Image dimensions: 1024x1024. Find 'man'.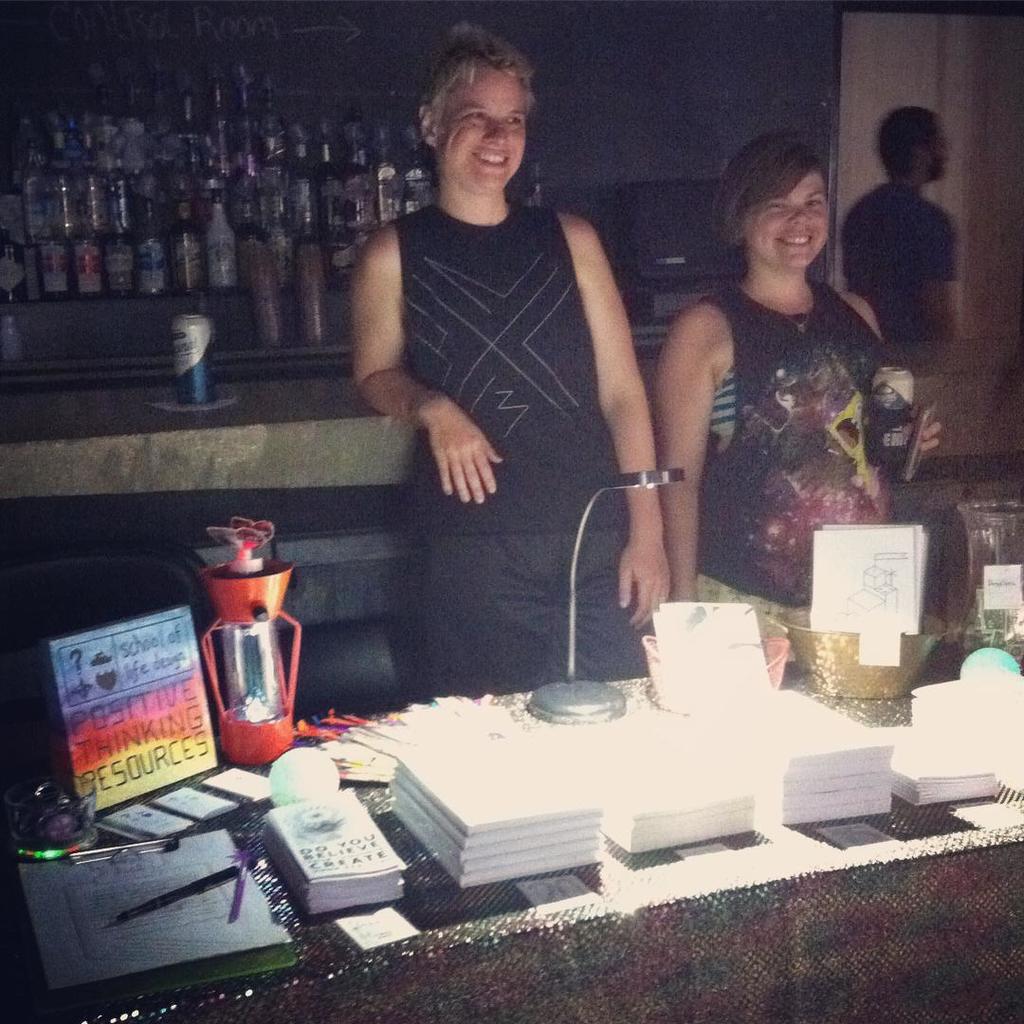
[x1=840, y1=110, x2=966, y2=353].
